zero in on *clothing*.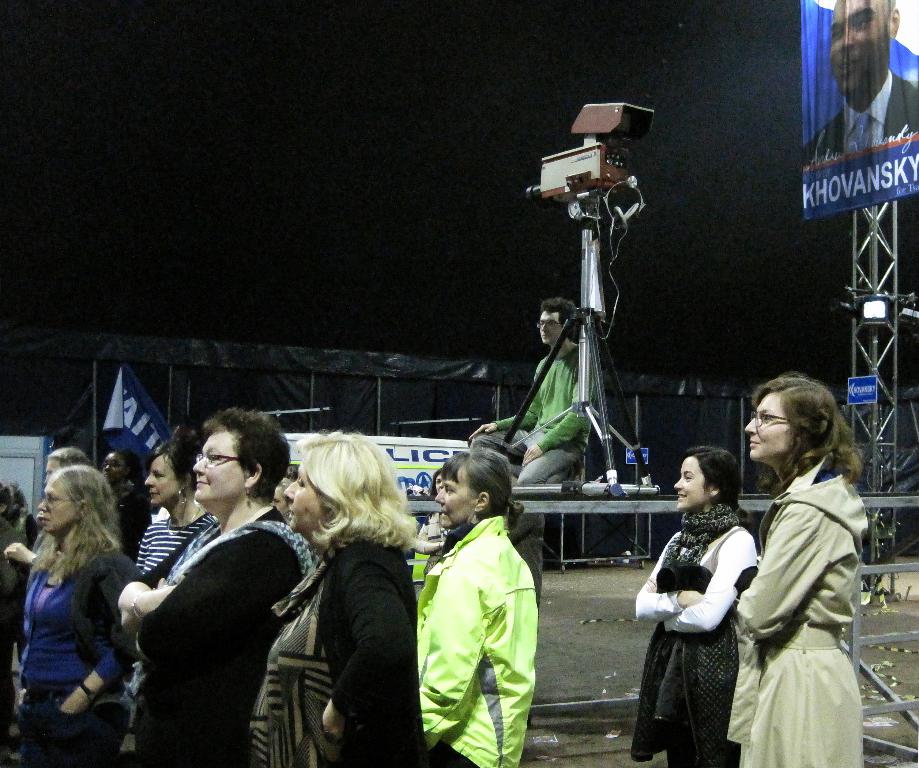
Zeroed in: Rect(6, 505, 41, 547).
